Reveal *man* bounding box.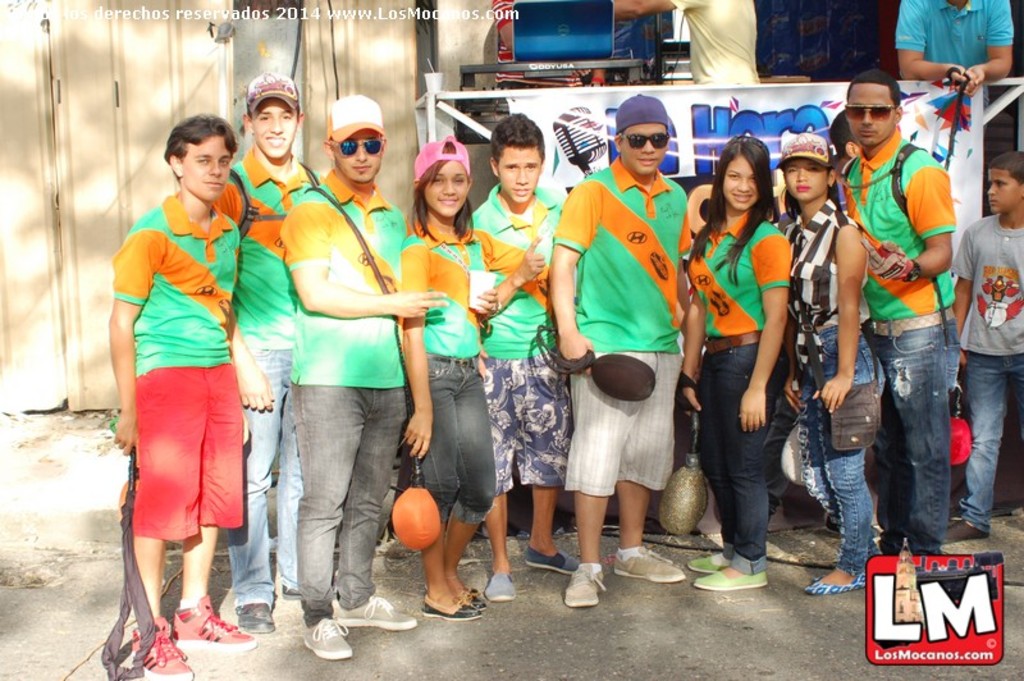
Revealed: locate(287, 90, 440, 658).
